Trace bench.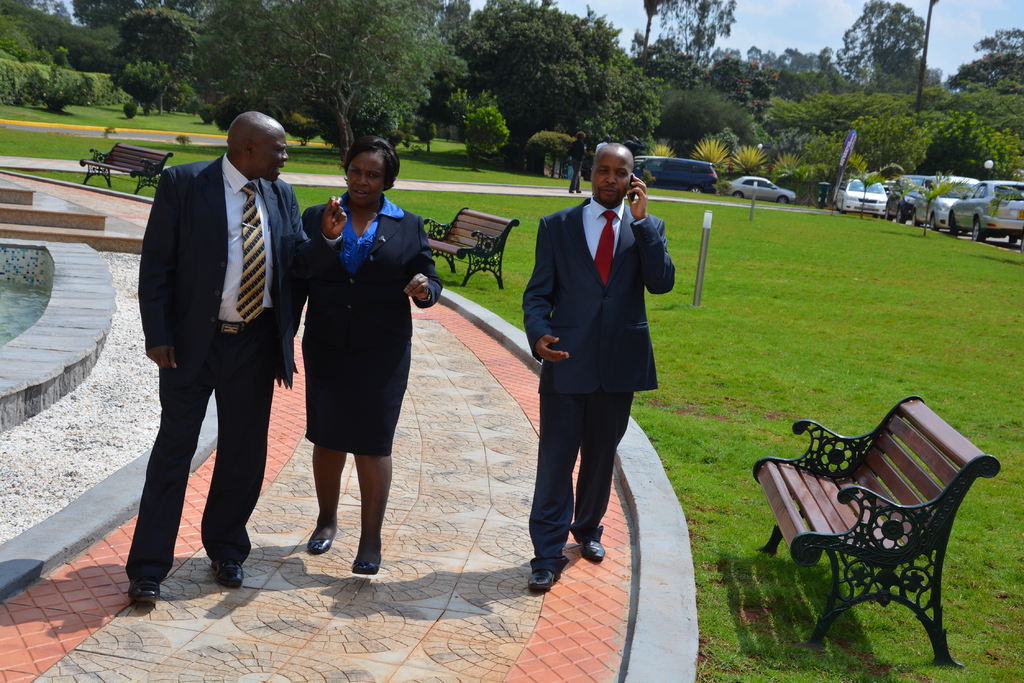
Traced to bbox=(754, 392, 999, 675).
